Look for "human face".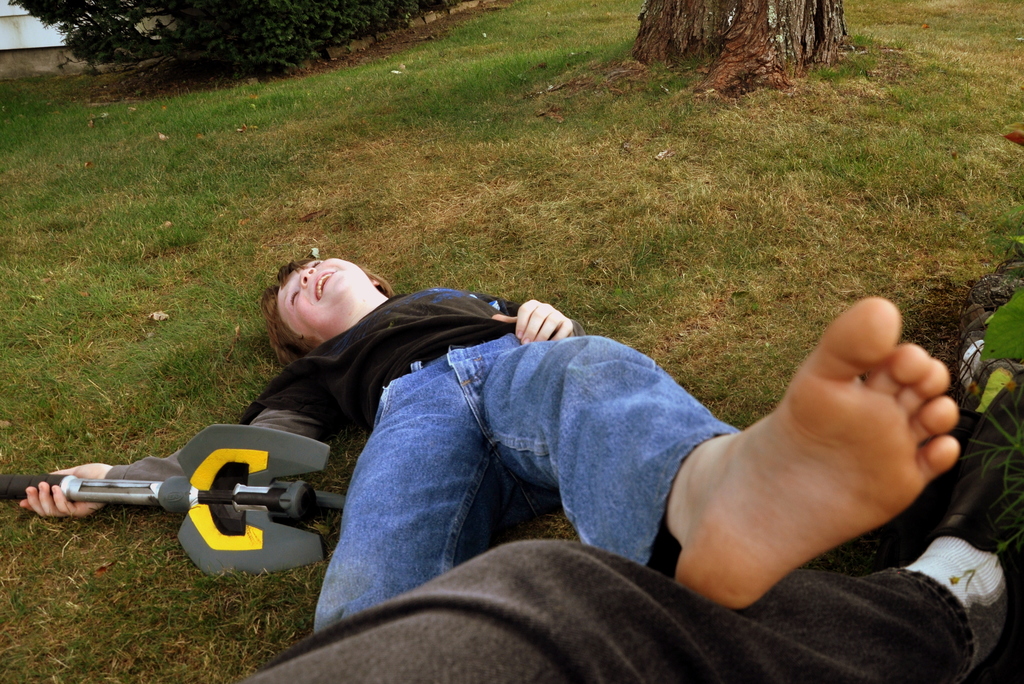
Found: bbox=[280, 257, 374, 339].
